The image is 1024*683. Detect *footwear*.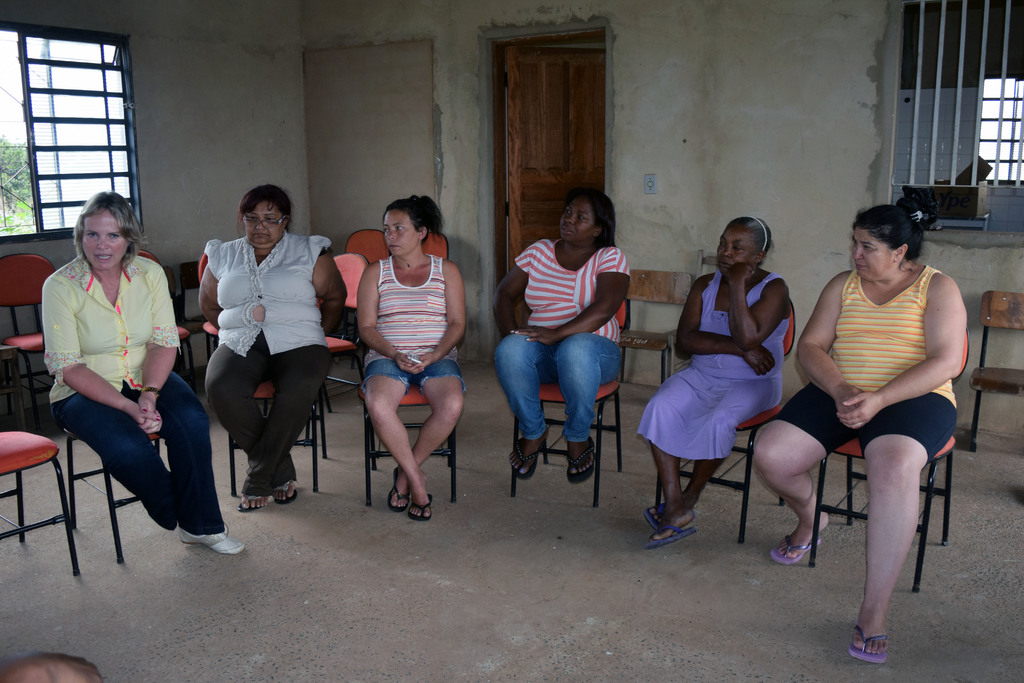
Detection: (843, 620, 888, 671).
